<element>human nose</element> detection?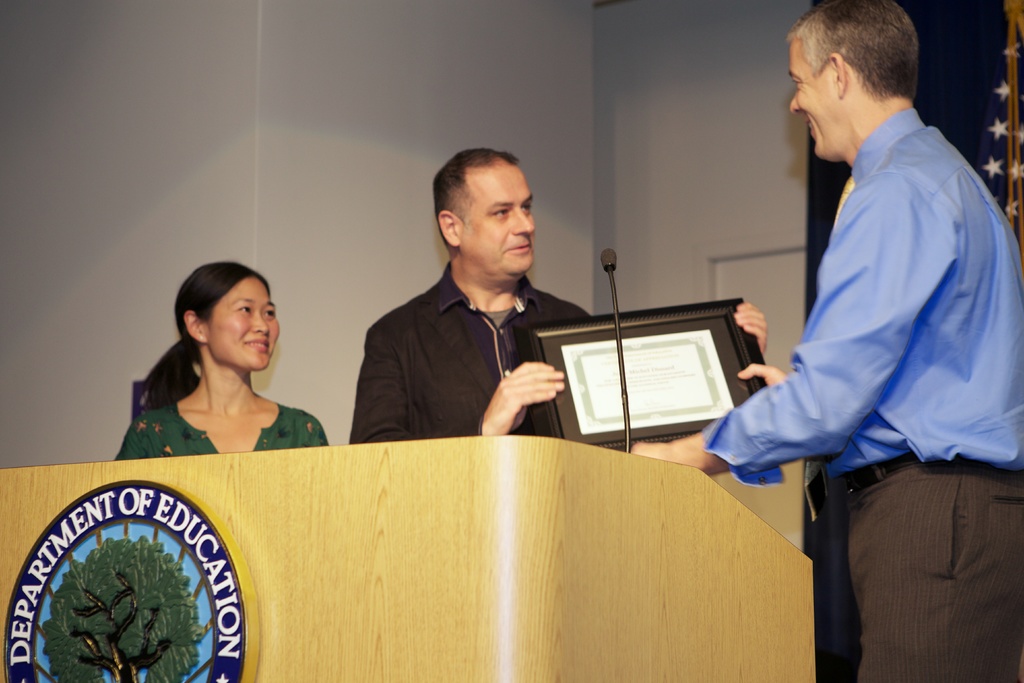
[left=249, top=309, right=273, bottom=341]
